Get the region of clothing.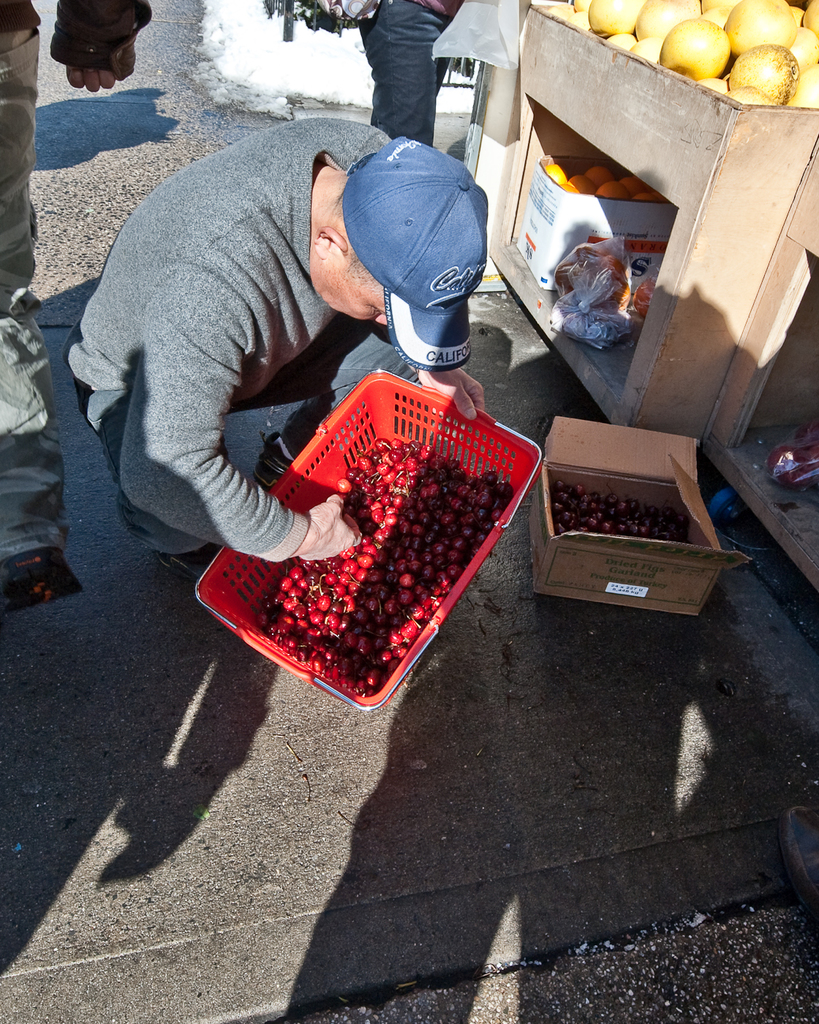
left=356, top=0, right=451, bottom=147.
